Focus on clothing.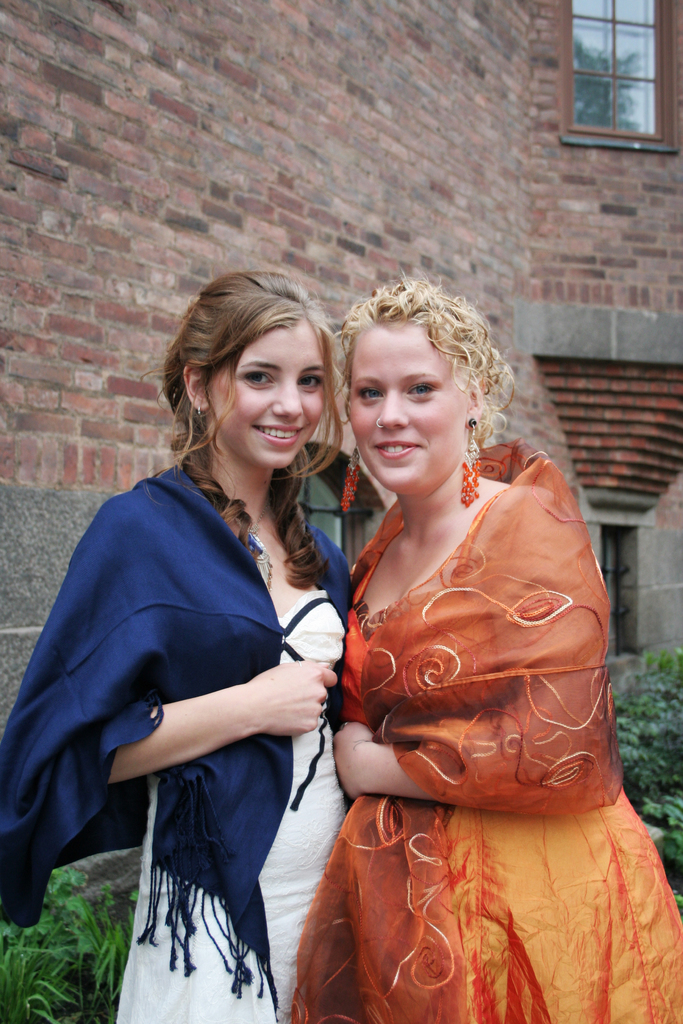
Focused at rect(291, 433, 682, 1023).
